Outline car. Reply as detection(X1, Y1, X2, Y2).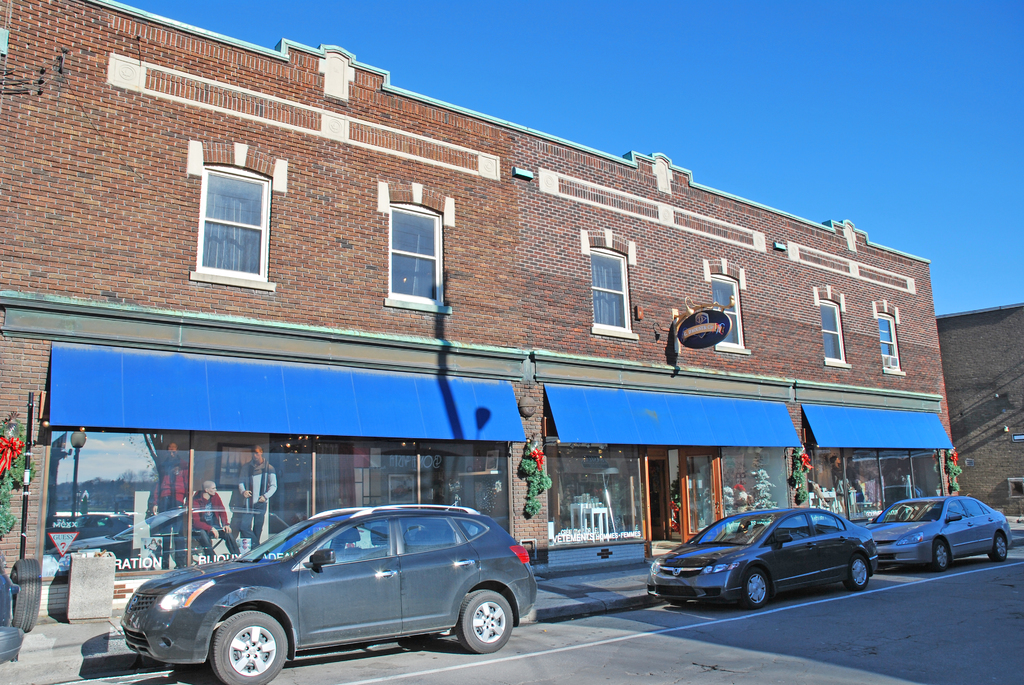
detection(122, 503, 541, 684).
